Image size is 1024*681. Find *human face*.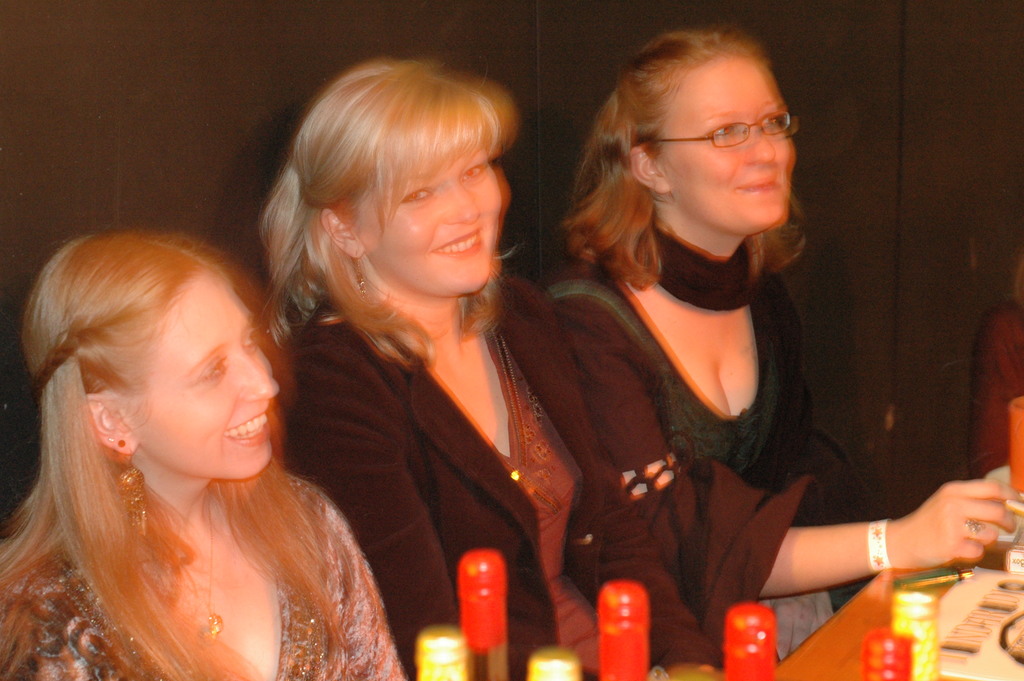
[x1=123, y1=256, x2=299, y2=477].
